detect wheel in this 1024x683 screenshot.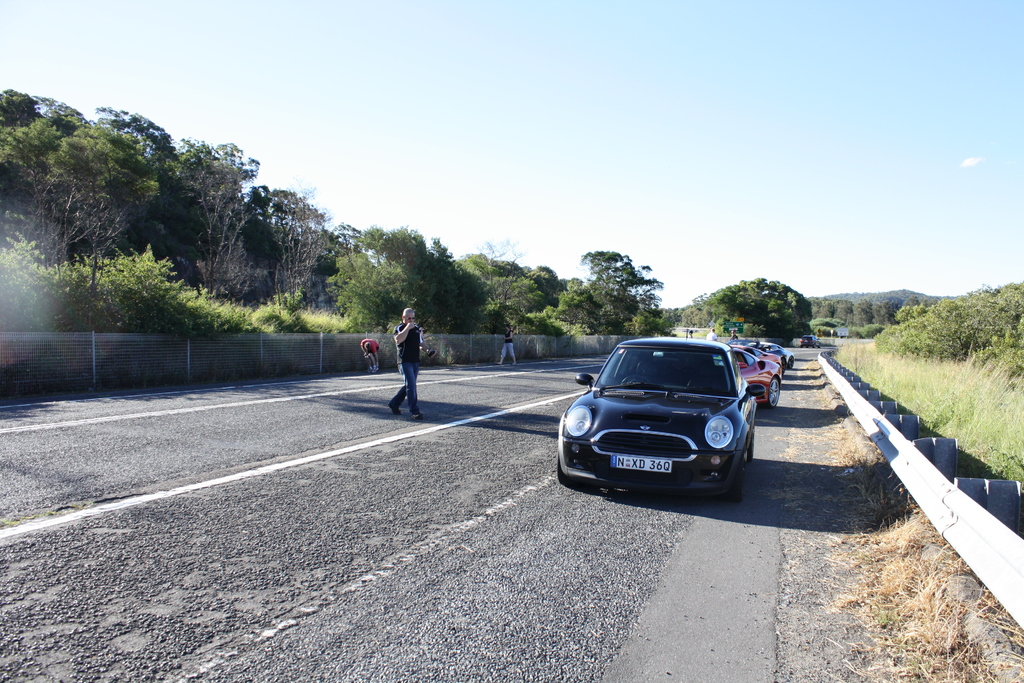
Detection: crop(780, 355, 786, 374).
